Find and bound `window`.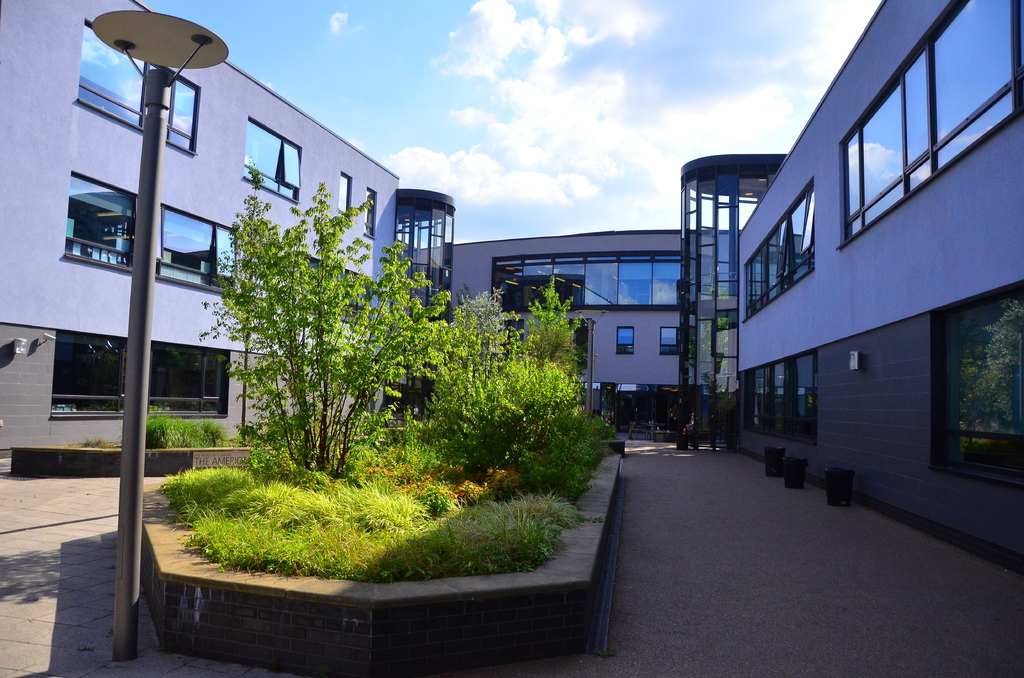
Bound: left=152, top=205, right=241, bottom=289.
